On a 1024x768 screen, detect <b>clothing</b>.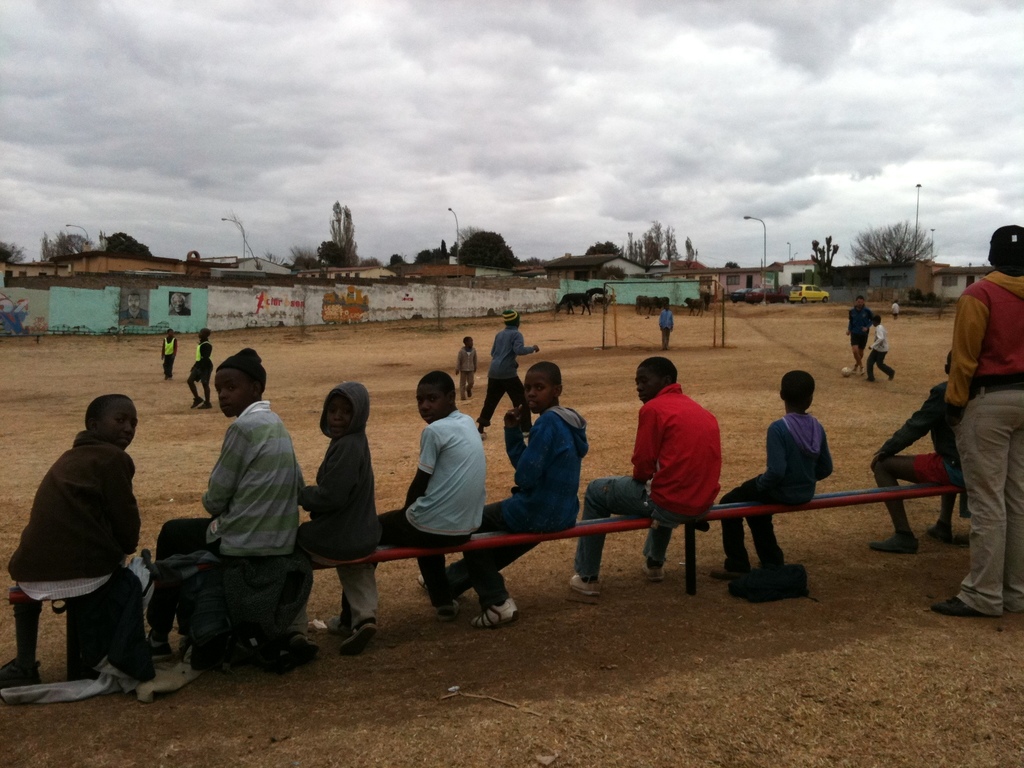
0,387,143,666.
